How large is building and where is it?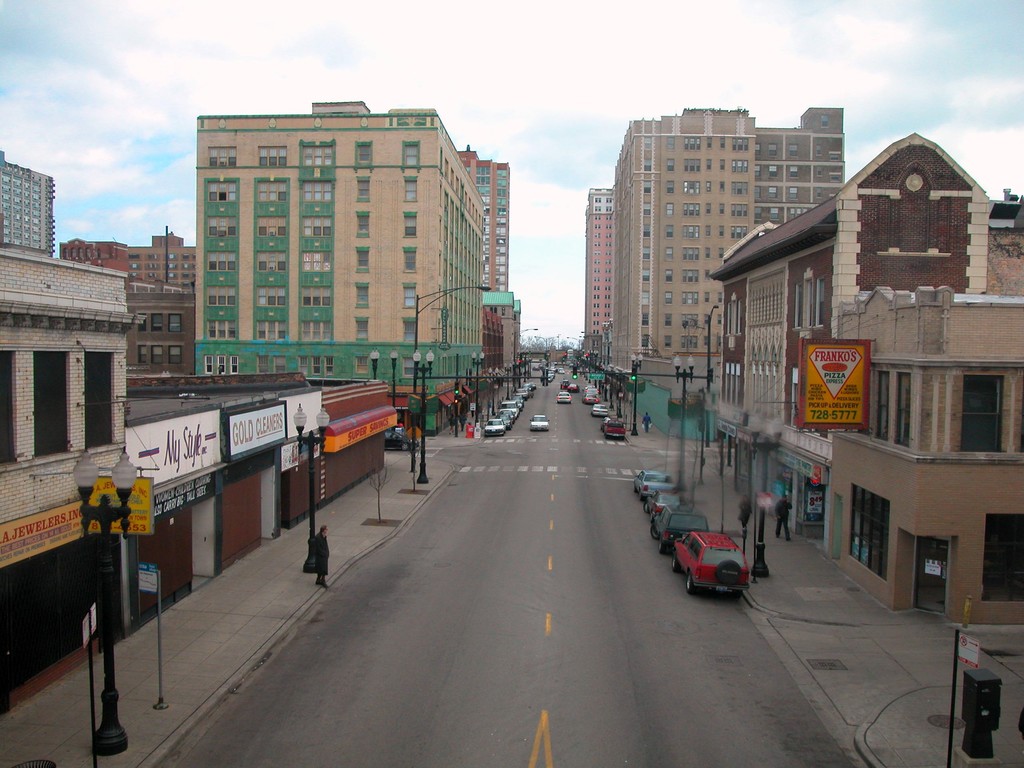
Bounding box: <bbox>1, 253, 125, 685</bbox>.
